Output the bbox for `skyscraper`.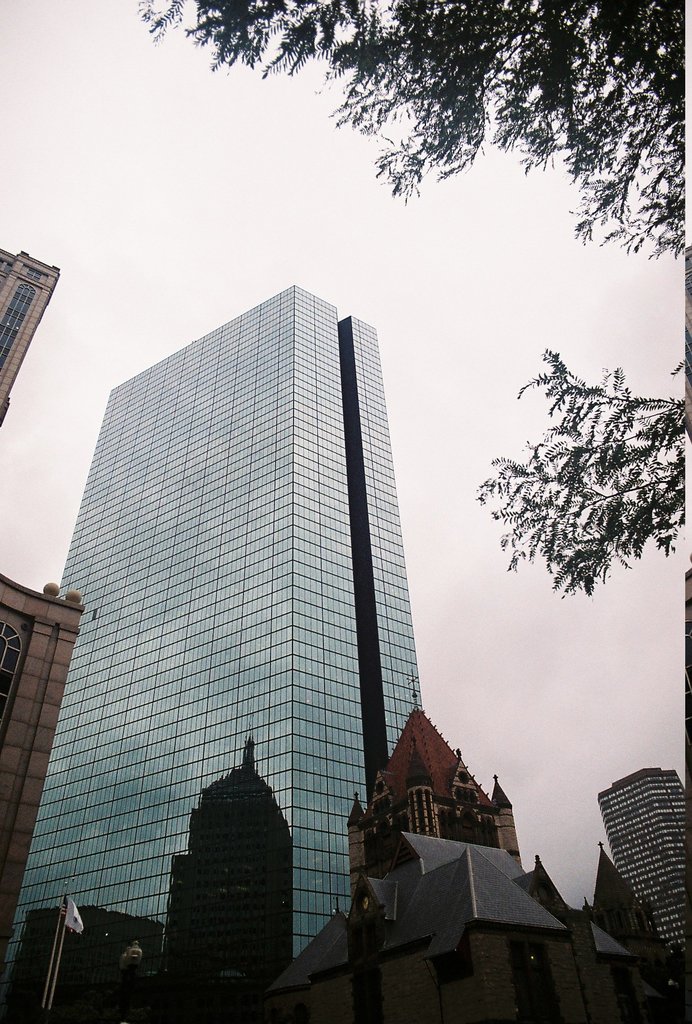
locate(347, 662, 527, 918).
